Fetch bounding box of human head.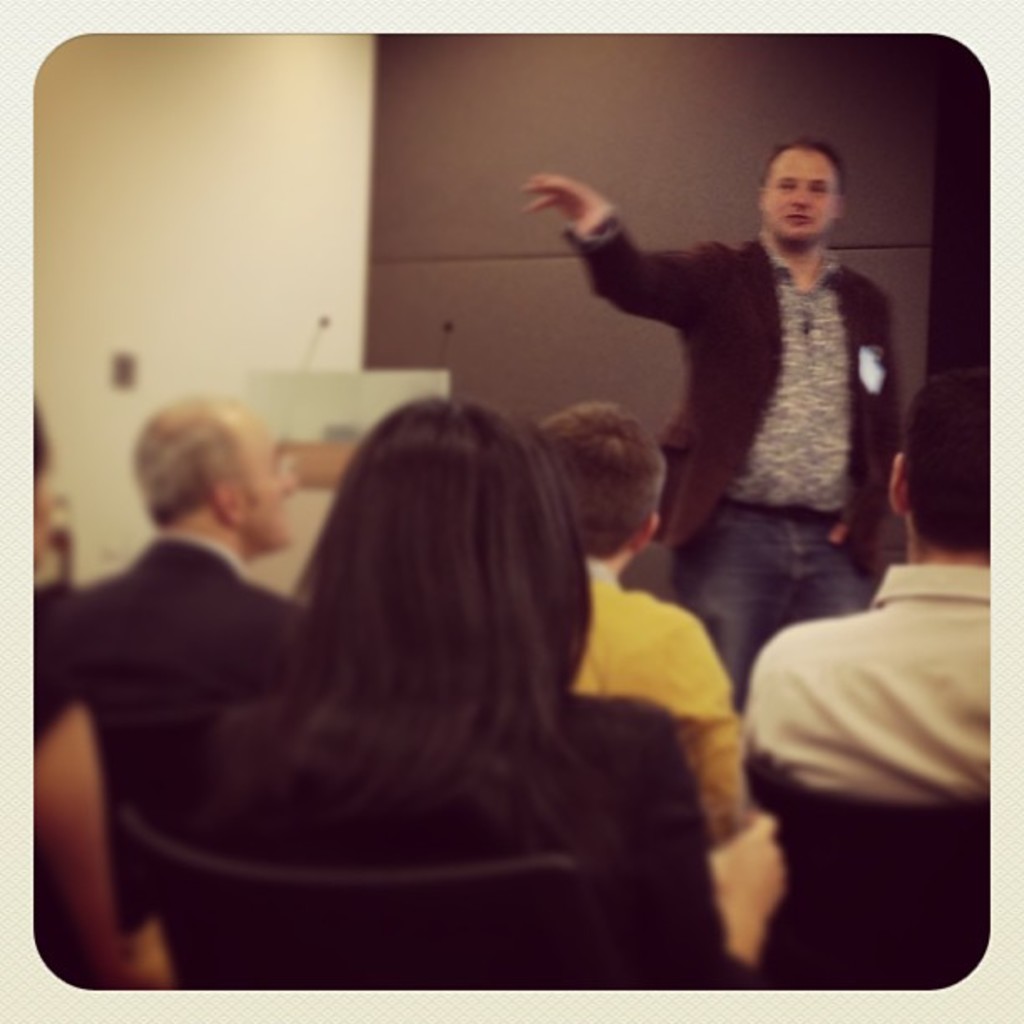
Bbox: <box>751,141,850,248</box>.
